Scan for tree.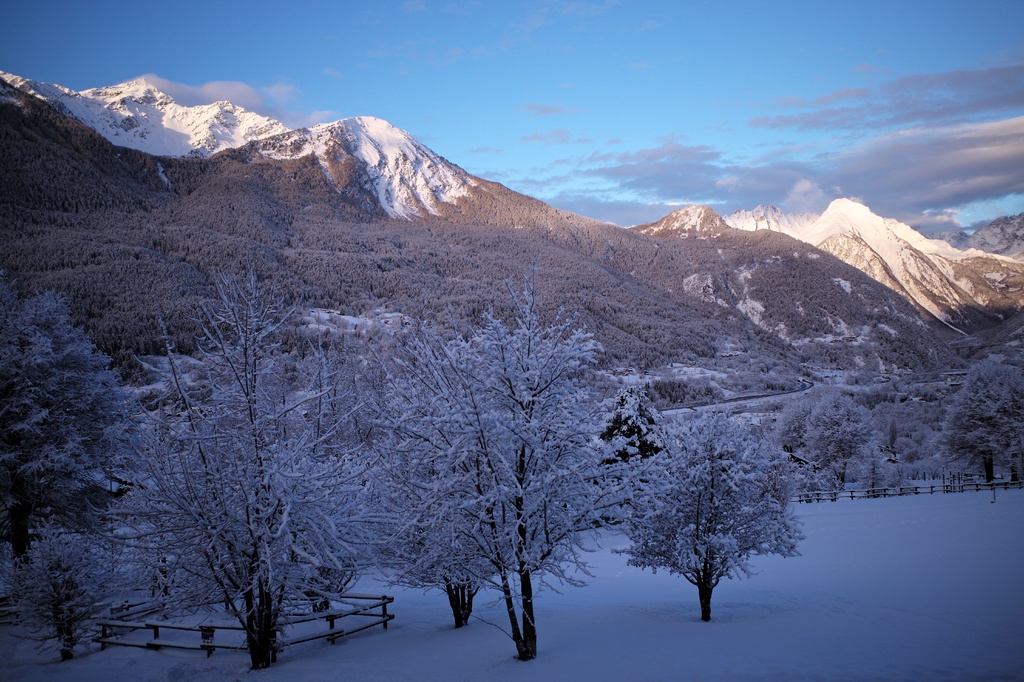
Scan result: 916/344/1023/500.
